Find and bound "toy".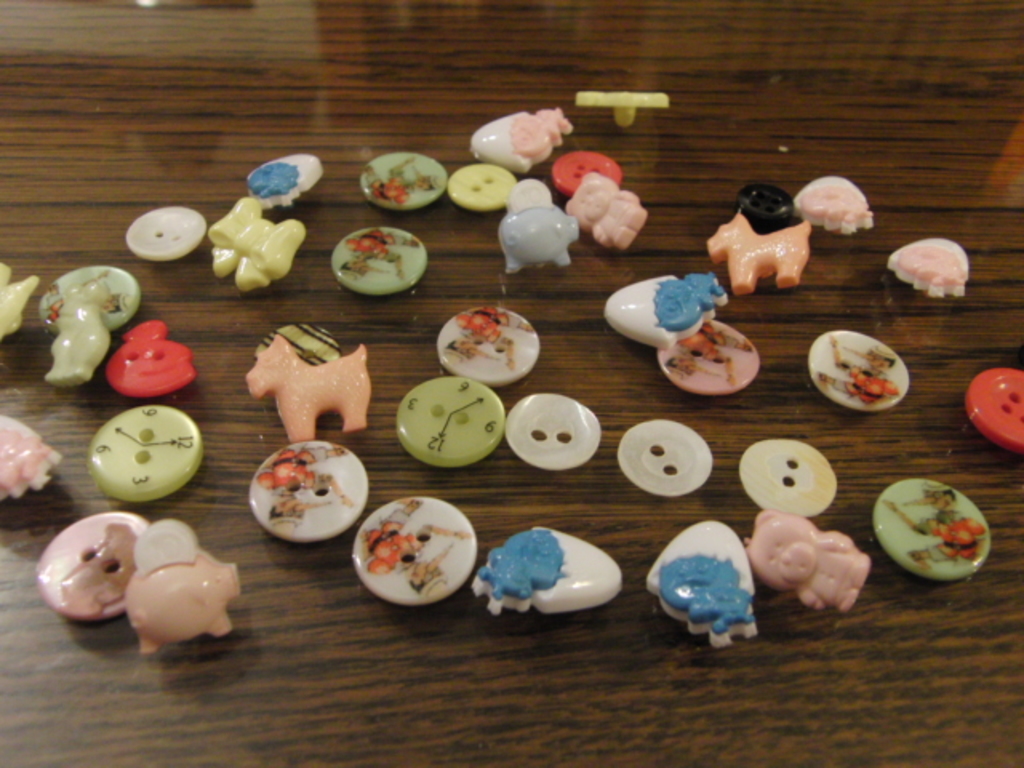
Bound: bbox=[622, 421, 712, 496].
